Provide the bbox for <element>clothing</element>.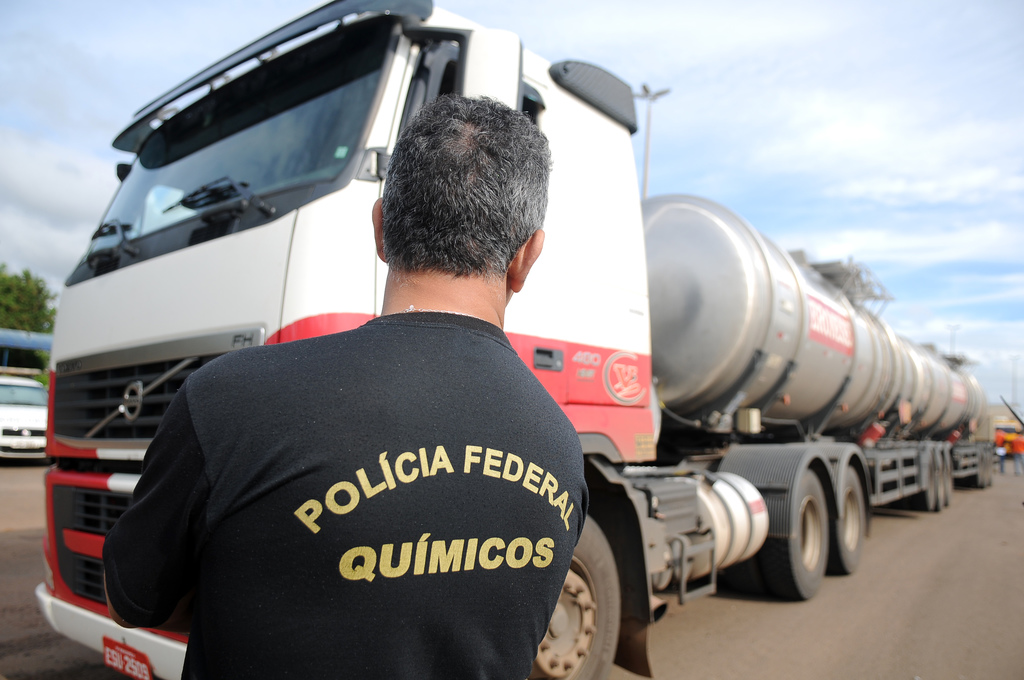
x1=125 y1=282 x2=602 y2=667.
